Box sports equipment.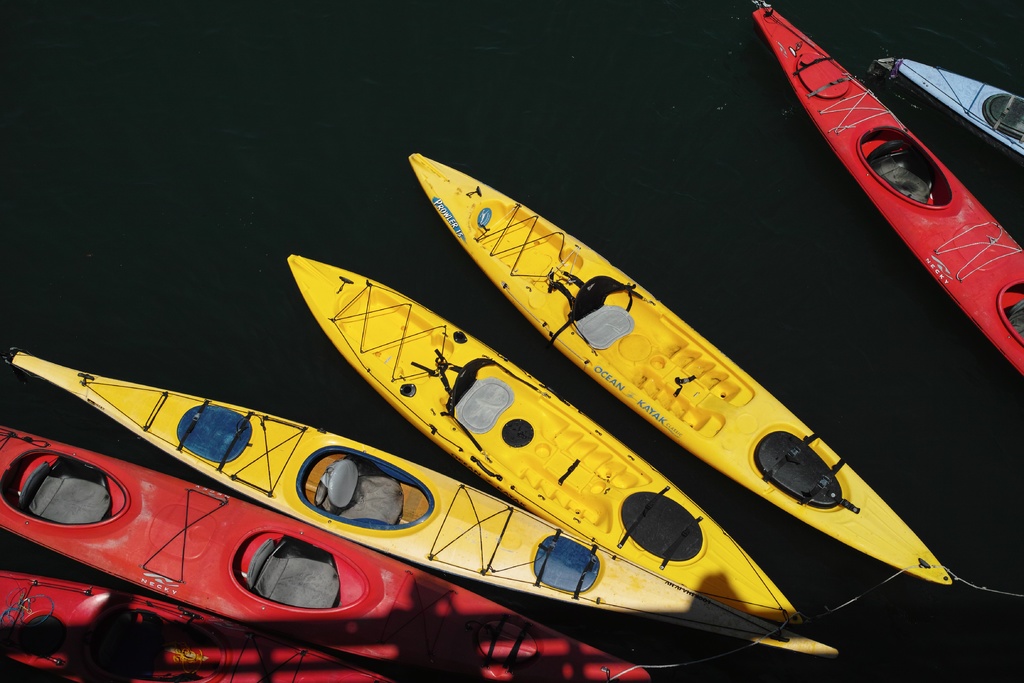
0, 566, 404, 682.
